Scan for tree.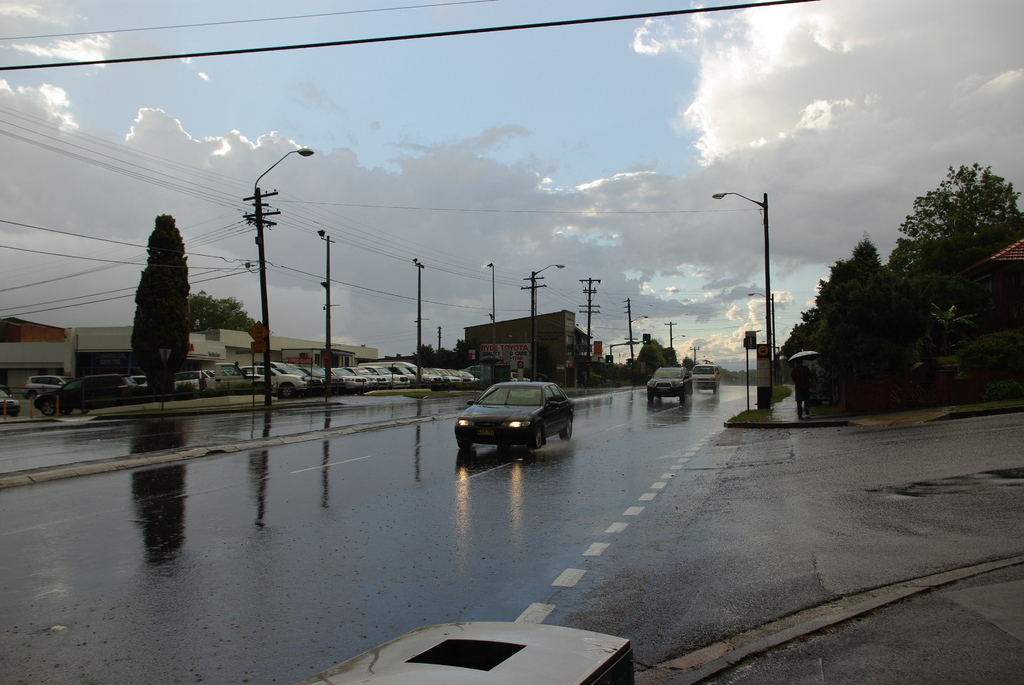
Scan result: BBox(181, 288, 262, 334).
